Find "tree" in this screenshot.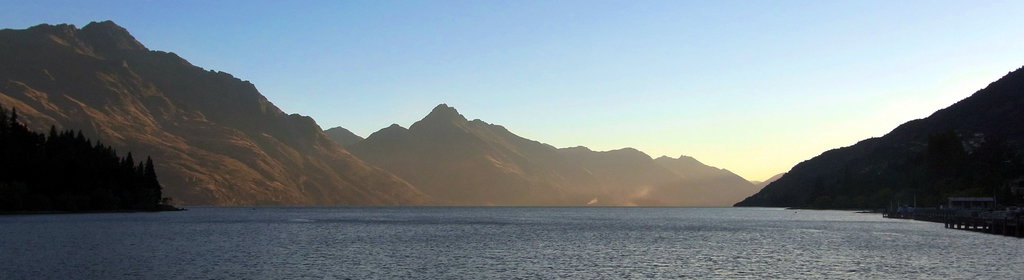
The bounding box for "tree" is 19, 115, 167, 205.
